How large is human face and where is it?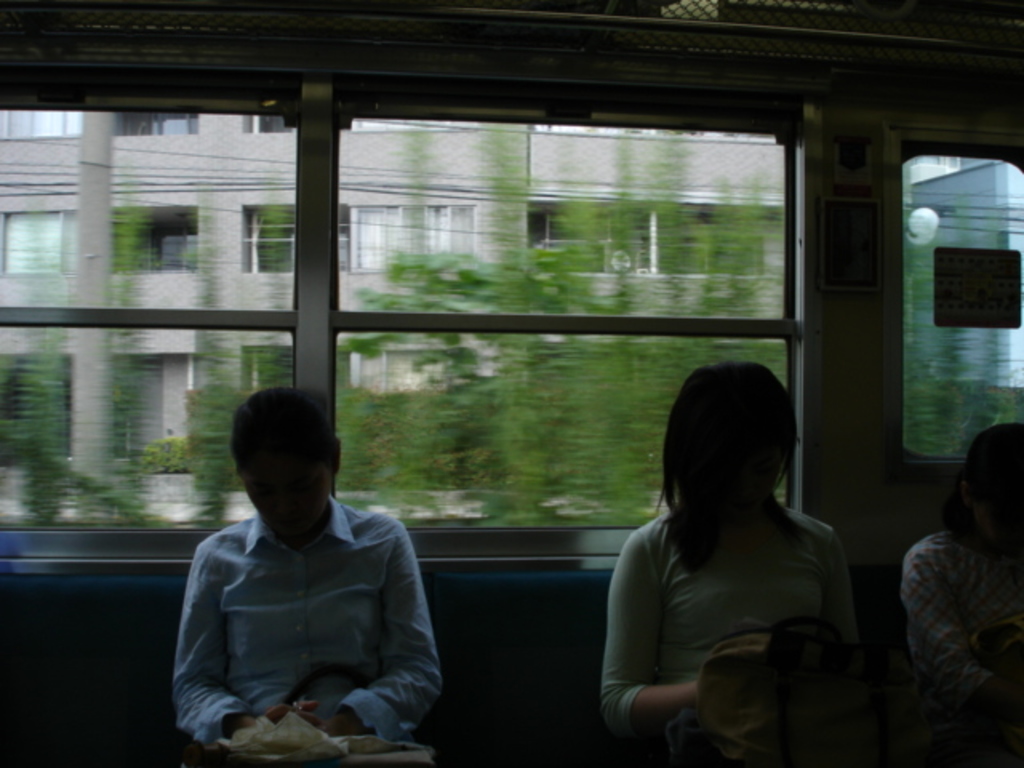
Bounding box: BBox(230, 432, 325, 536).
